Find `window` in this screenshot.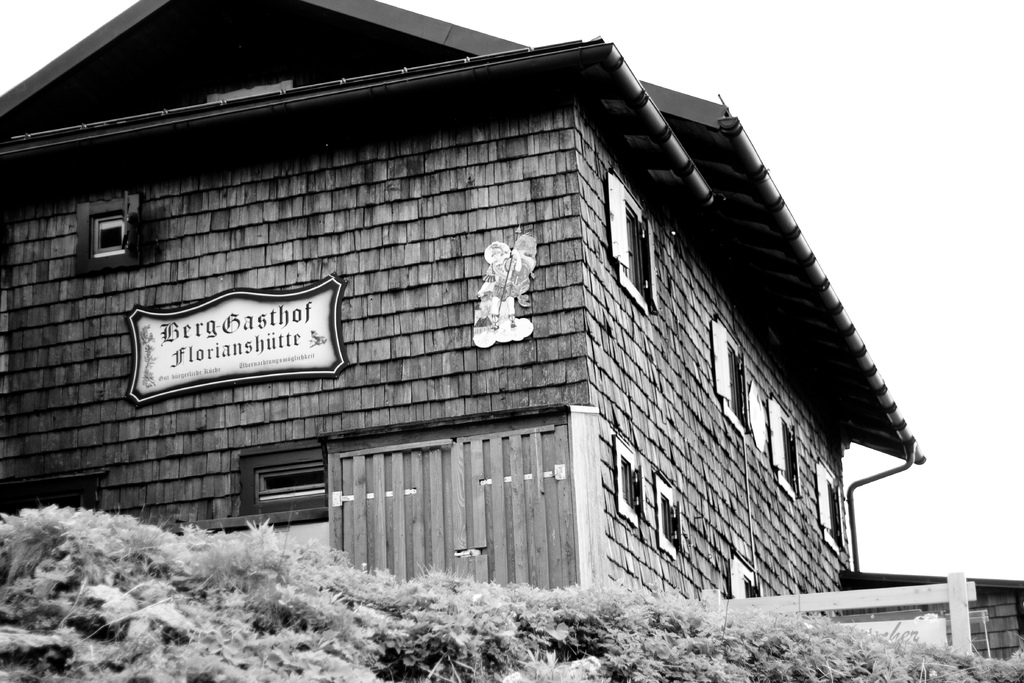
The bounding box for `window` is crop(602, 177, 659, 317).
